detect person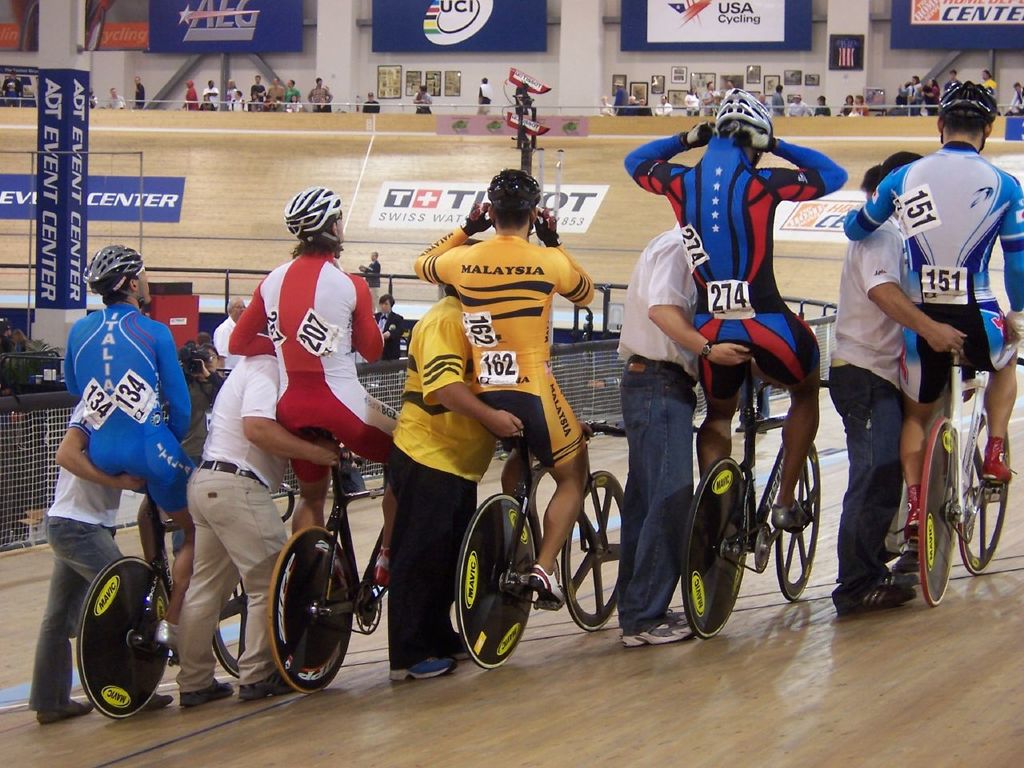
locate(621, 86, 841, 530)
